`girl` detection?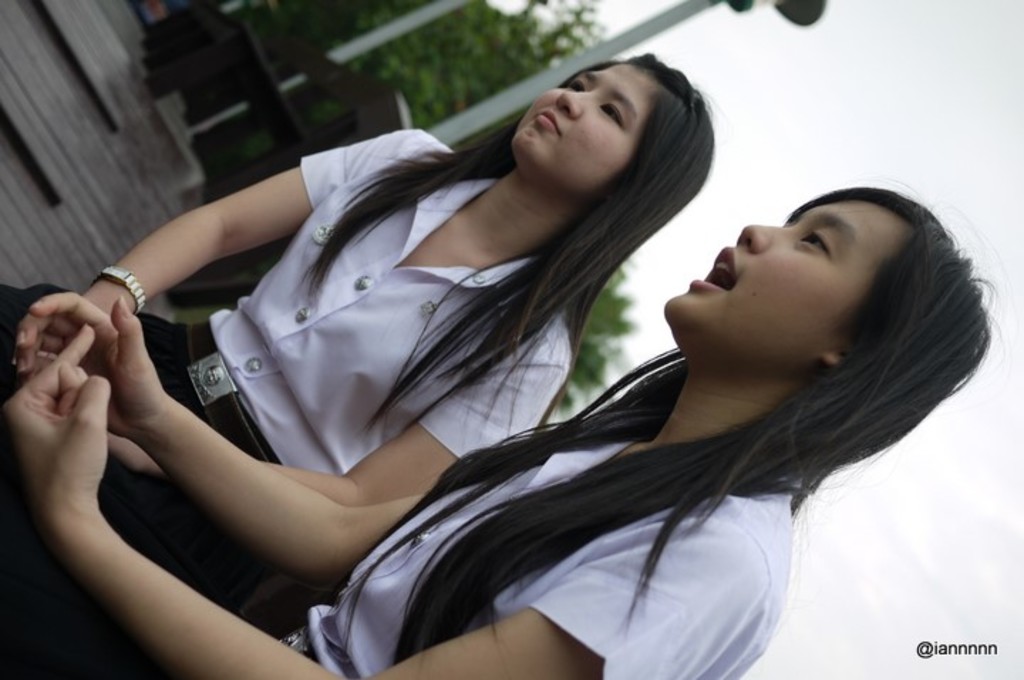
[x1=0, y1=47, x2=714, y2=566]
